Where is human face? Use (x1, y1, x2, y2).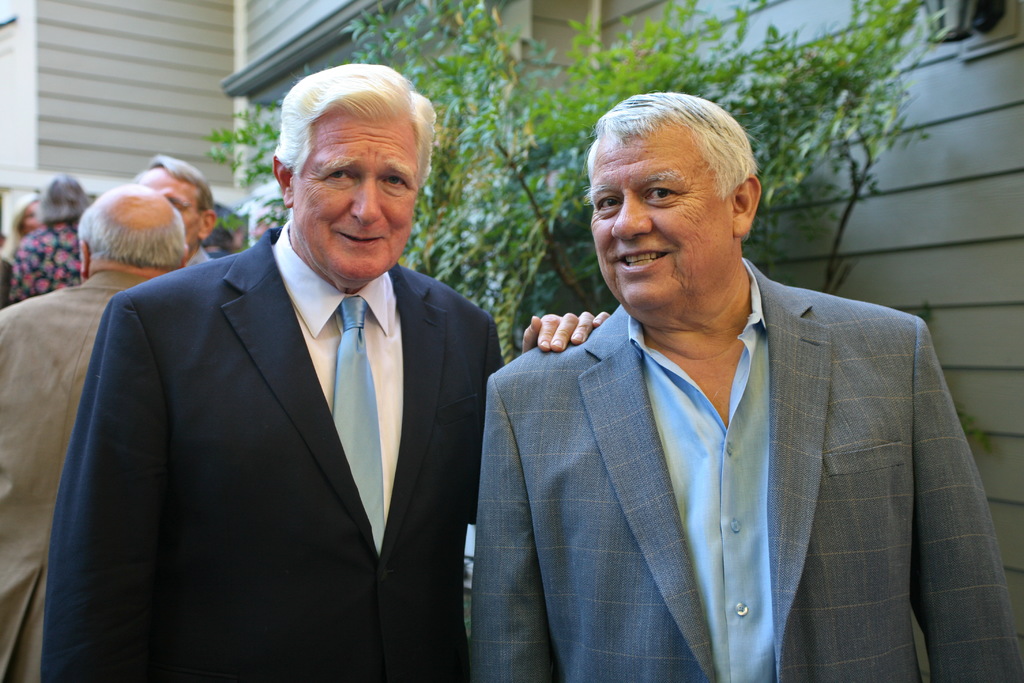
(289, 110, 425, 282).
